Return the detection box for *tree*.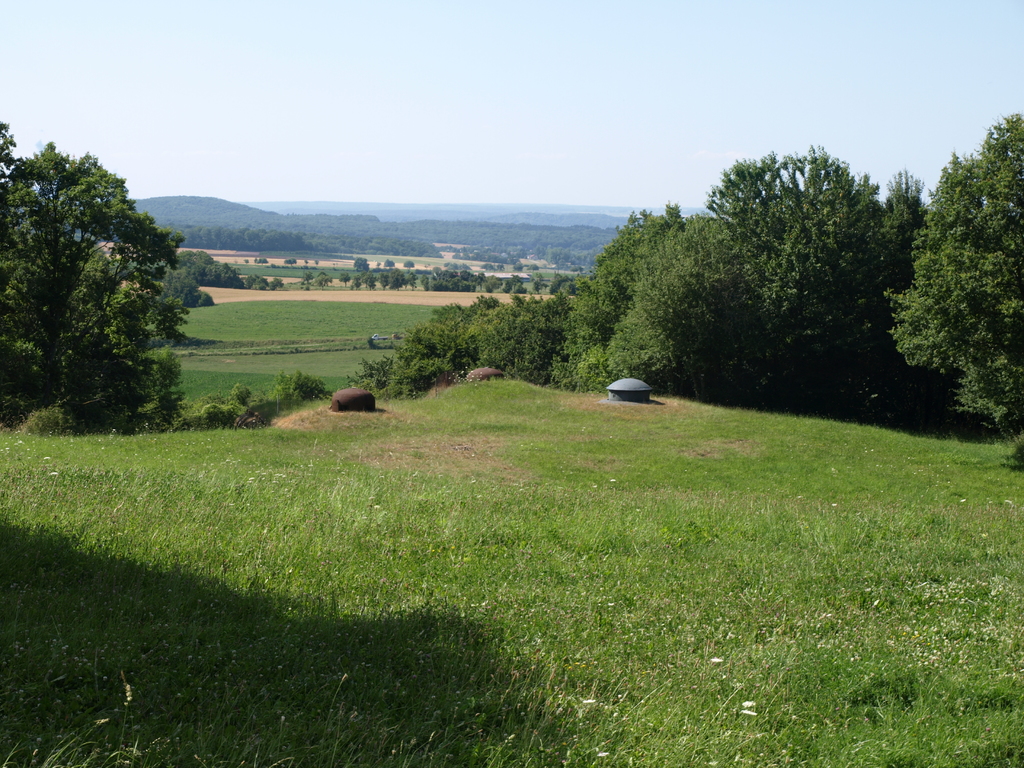
x1=303, y1=273, x2=311, y2=282.
